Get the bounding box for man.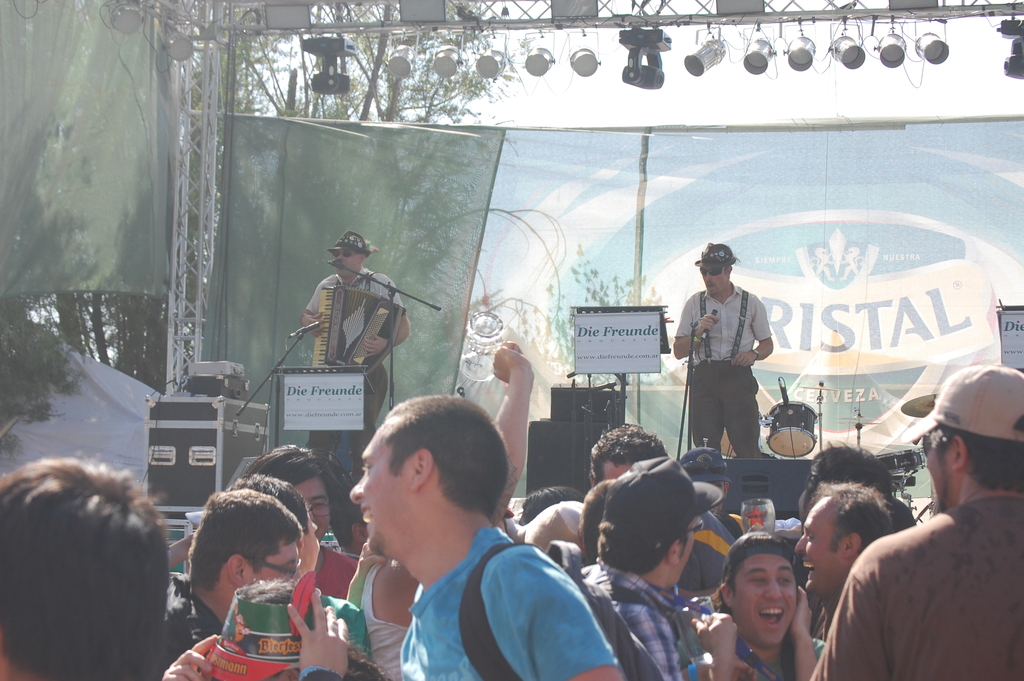
<bbox>241, 444, 358, 598</bbox>.
